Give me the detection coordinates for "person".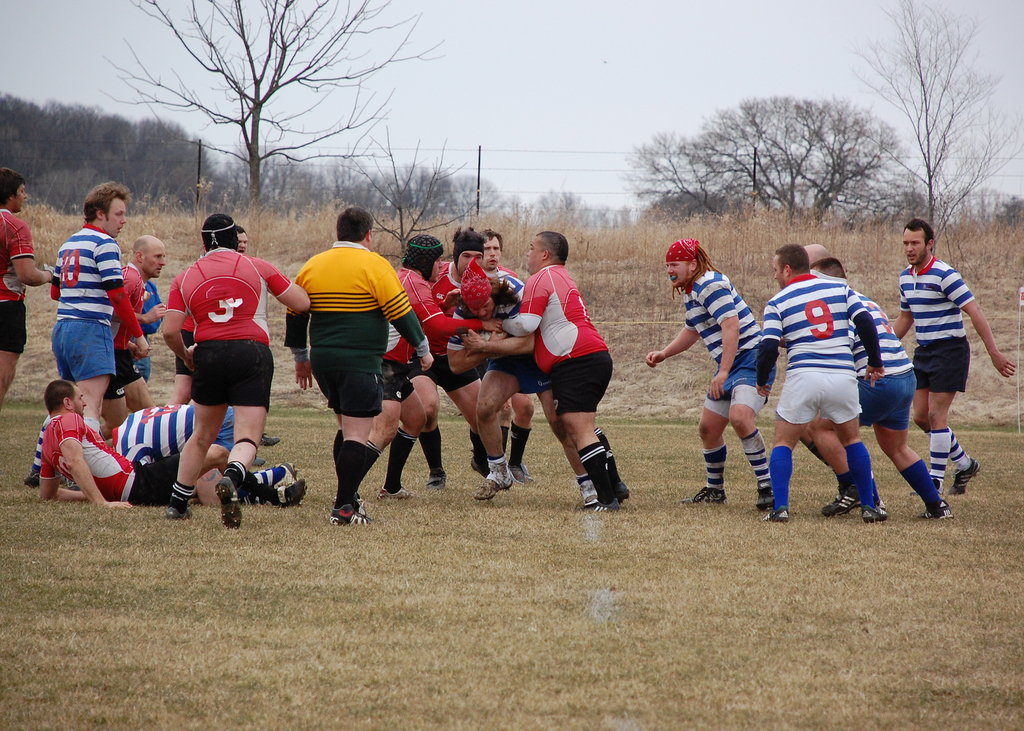
(368,241,460,498).
